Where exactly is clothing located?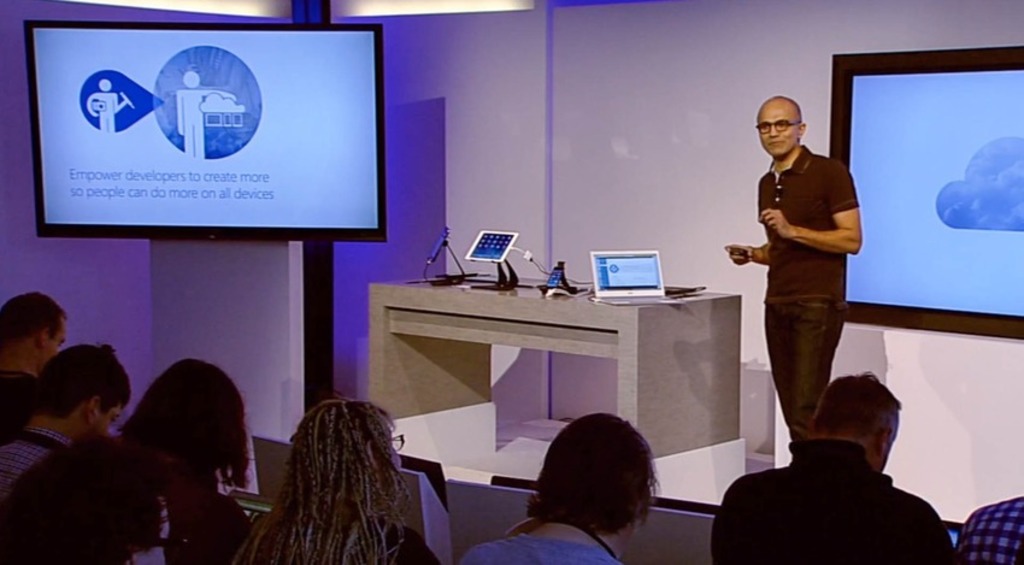
Its bounding box is 0, 417, 71, 492.
